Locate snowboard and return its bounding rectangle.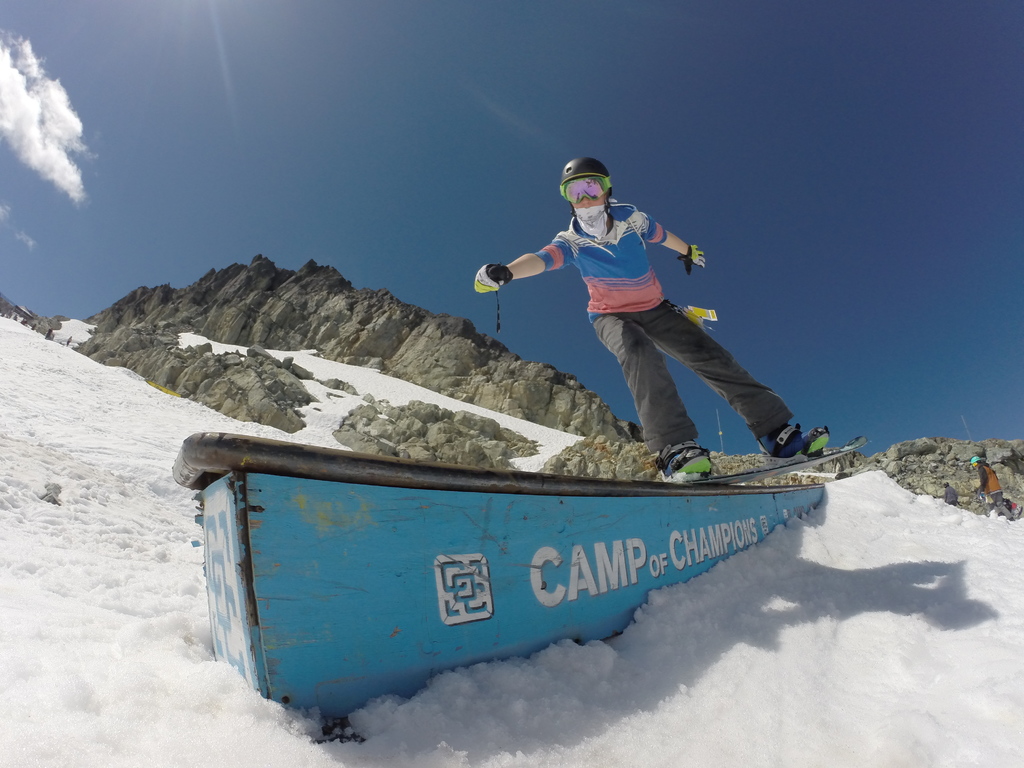
l=670, t=436, r=870, b=486.
